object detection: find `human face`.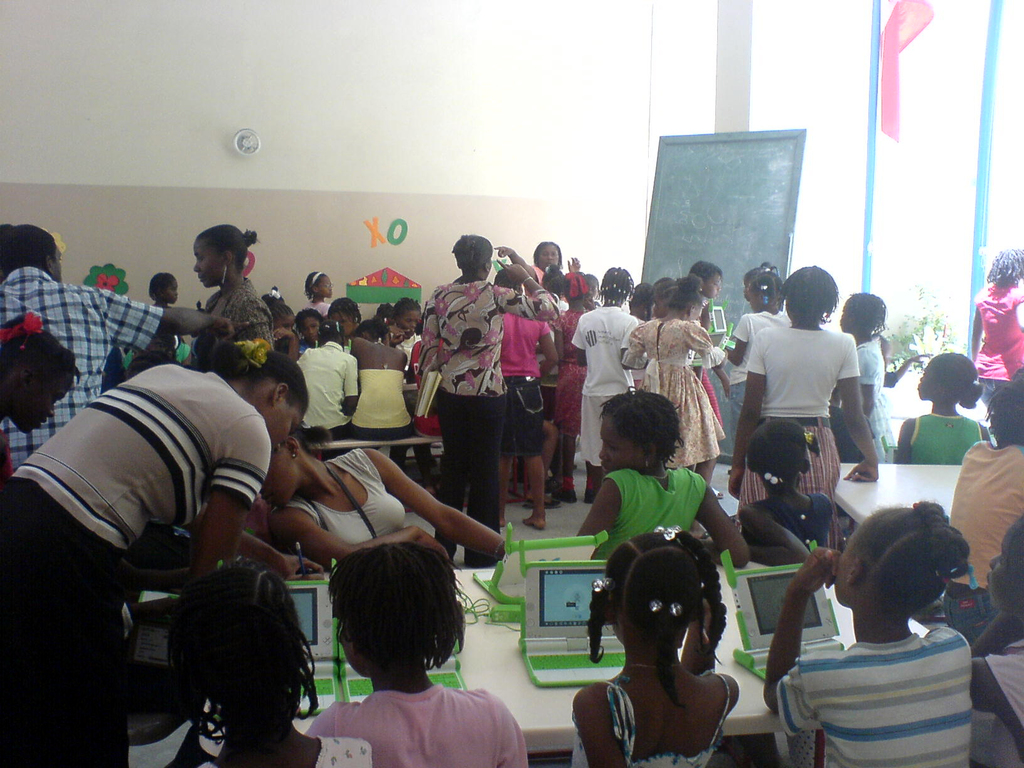
locate(314, 278, 332, 299).
